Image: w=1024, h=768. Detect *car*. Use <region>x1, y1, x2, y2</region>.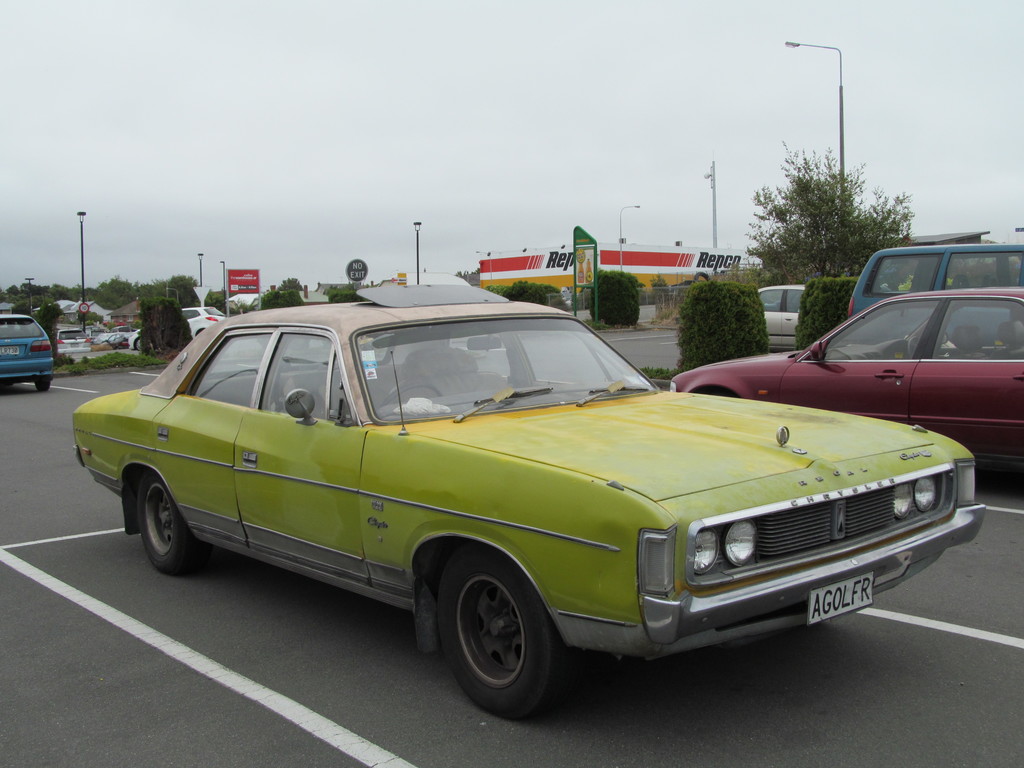
<region>72, 284, 986, 720</region>.
